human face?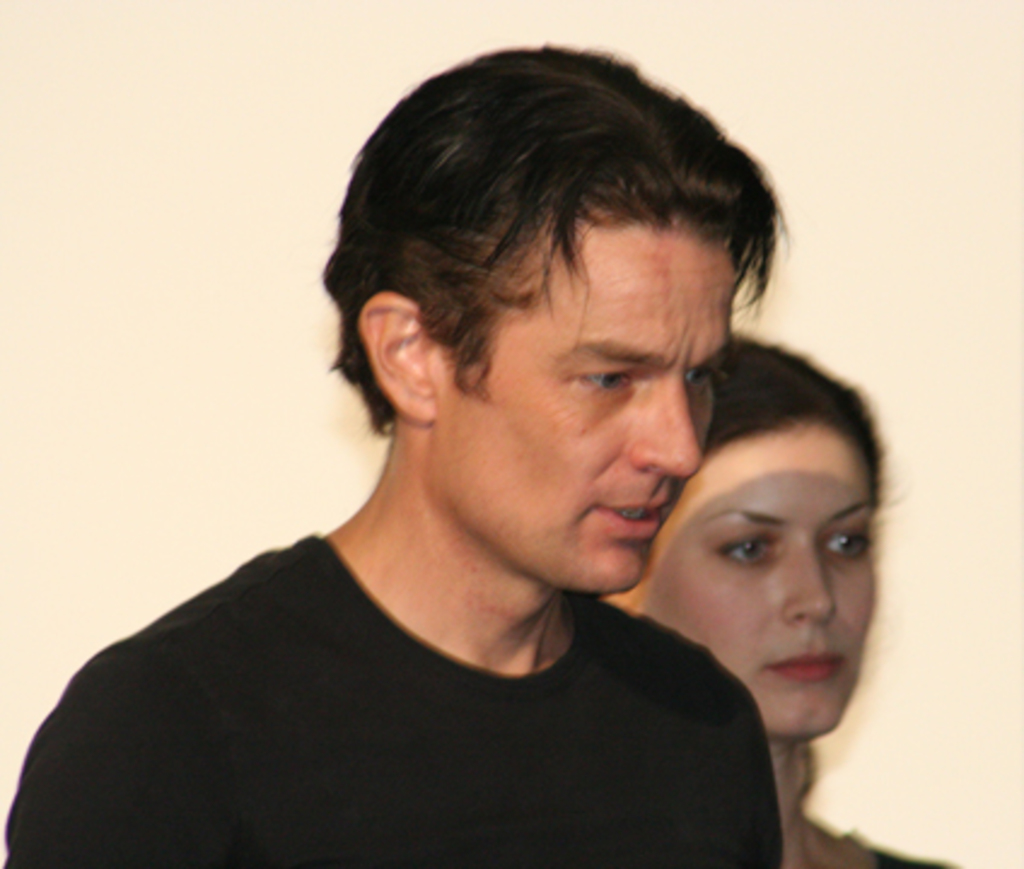
select_region(432, 241, 732, 599)
